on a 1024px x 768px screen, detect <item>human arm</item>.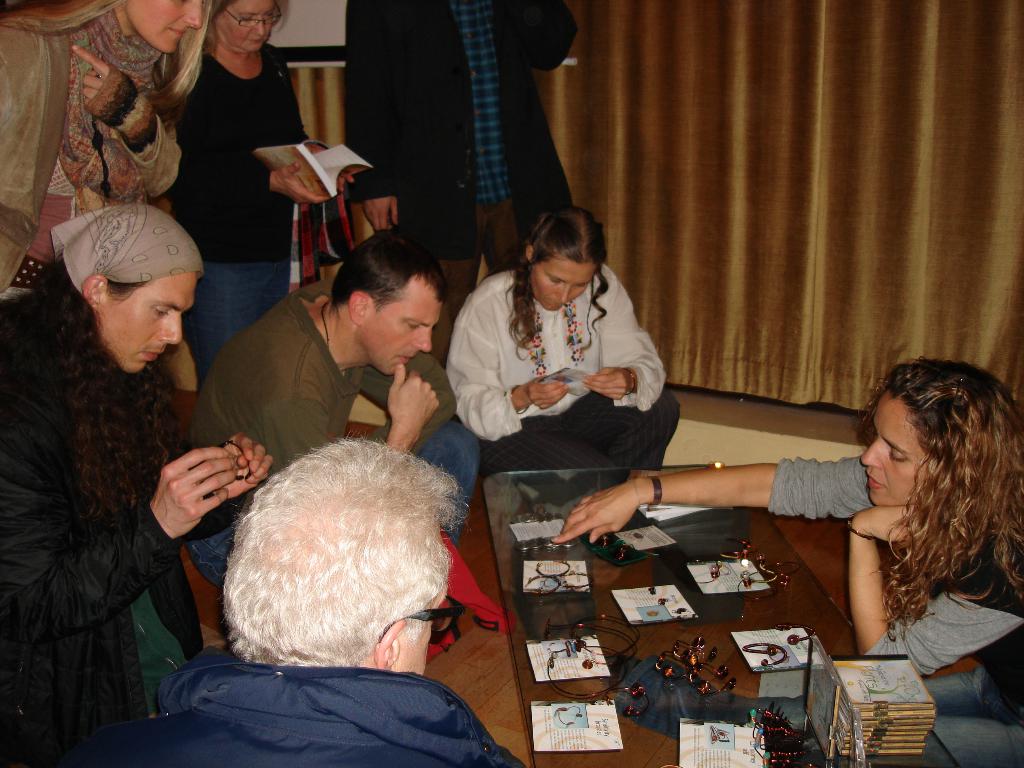
bbox=[342, 0, 402, 236].
